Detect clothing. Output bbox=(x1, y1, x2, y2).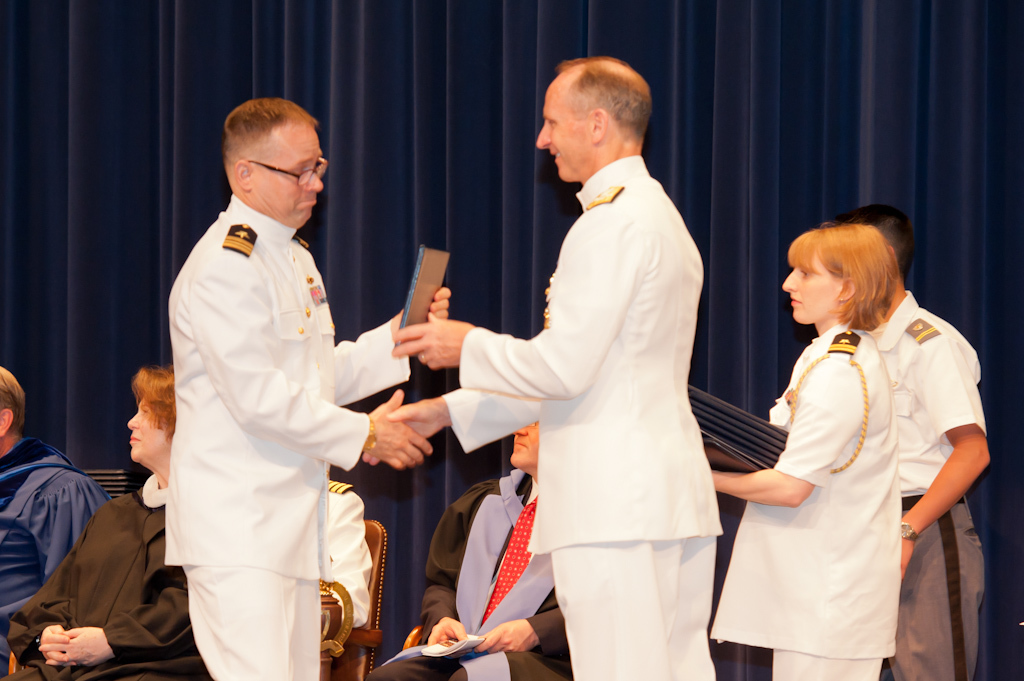
bbox=(168, 190, 418, 680).
